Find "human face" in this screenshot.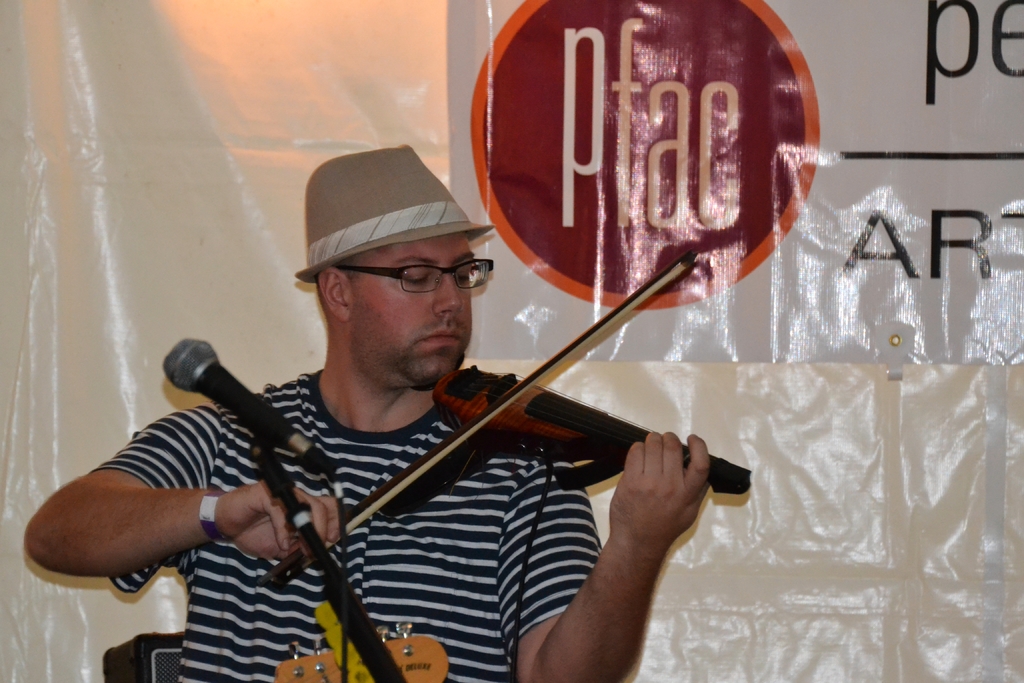
The bounding box for "human face" is bbox=[346, 236, 476, 386].
